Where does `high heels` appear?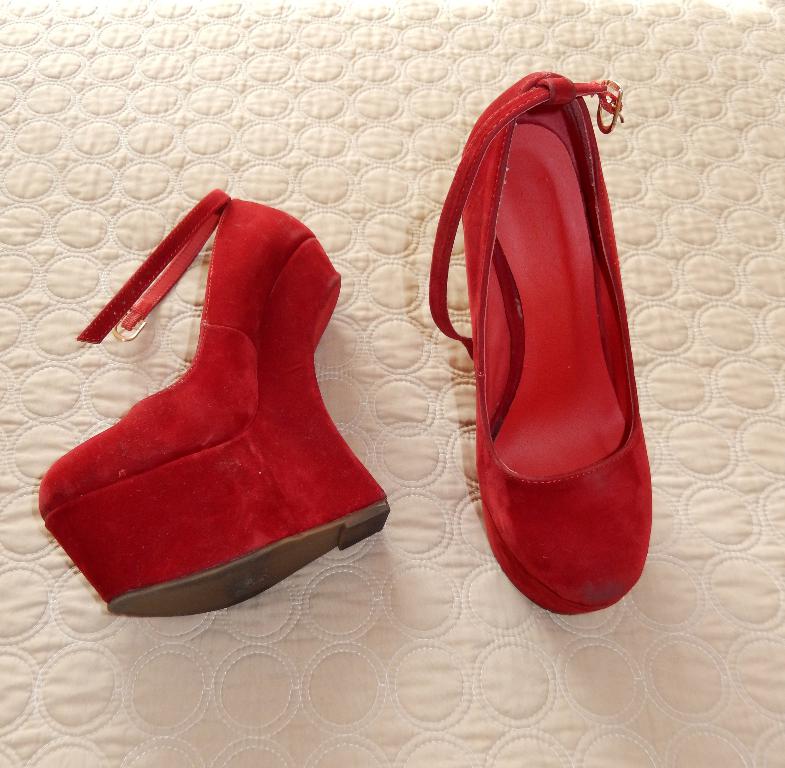
Appears at (36, 189, 392, 613).
